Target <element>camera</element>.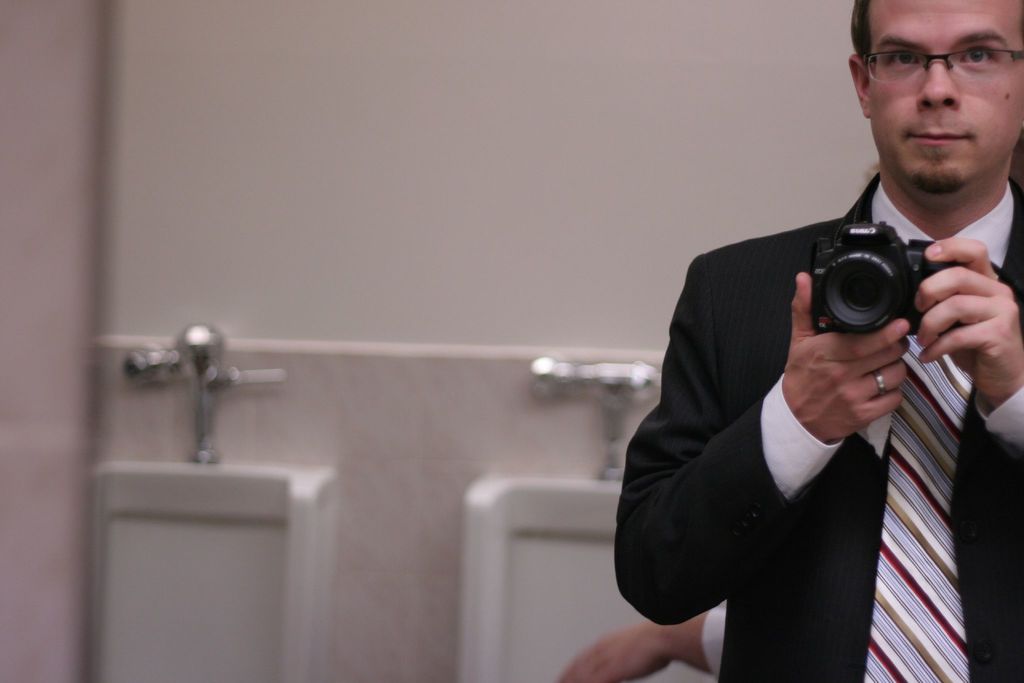
Target region: [x1=799, y1=208, x2=964, y2=355].
